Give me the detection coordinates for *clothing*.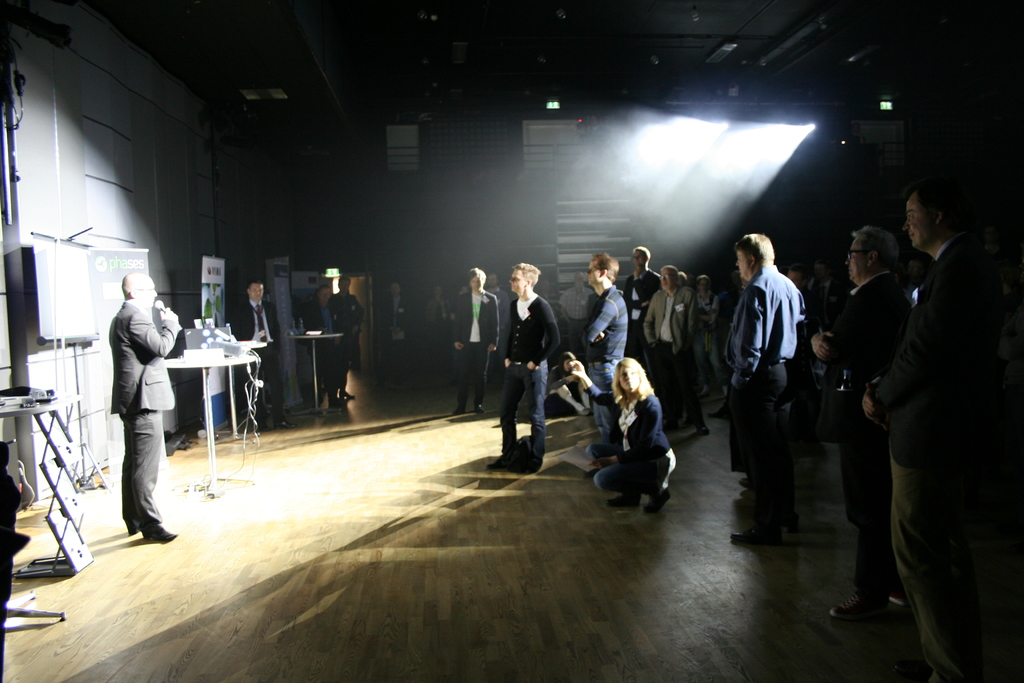
region(835, 276, 884, 519).
